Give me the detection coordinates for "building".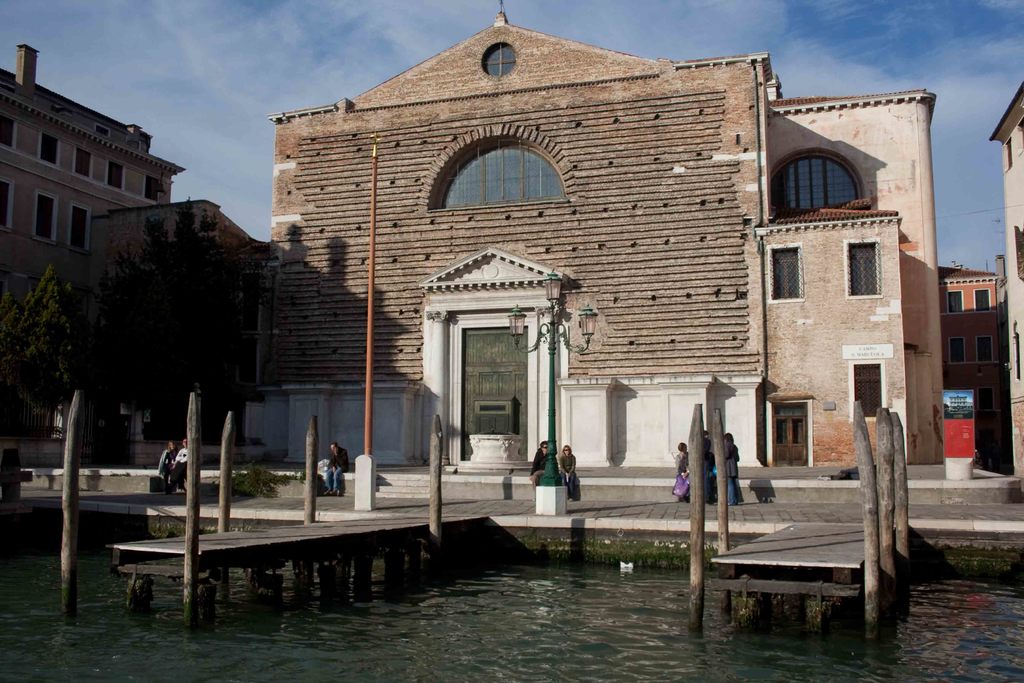
crop(990, 81, 1023, 473).
